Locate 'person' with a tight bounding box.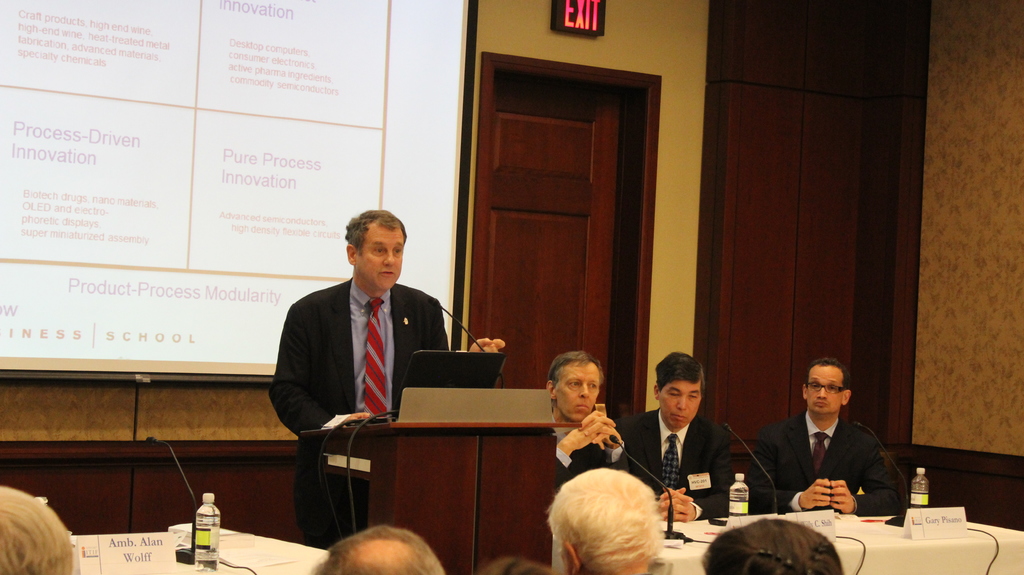
x1=0 y1=486 x2=69 y2=574.
